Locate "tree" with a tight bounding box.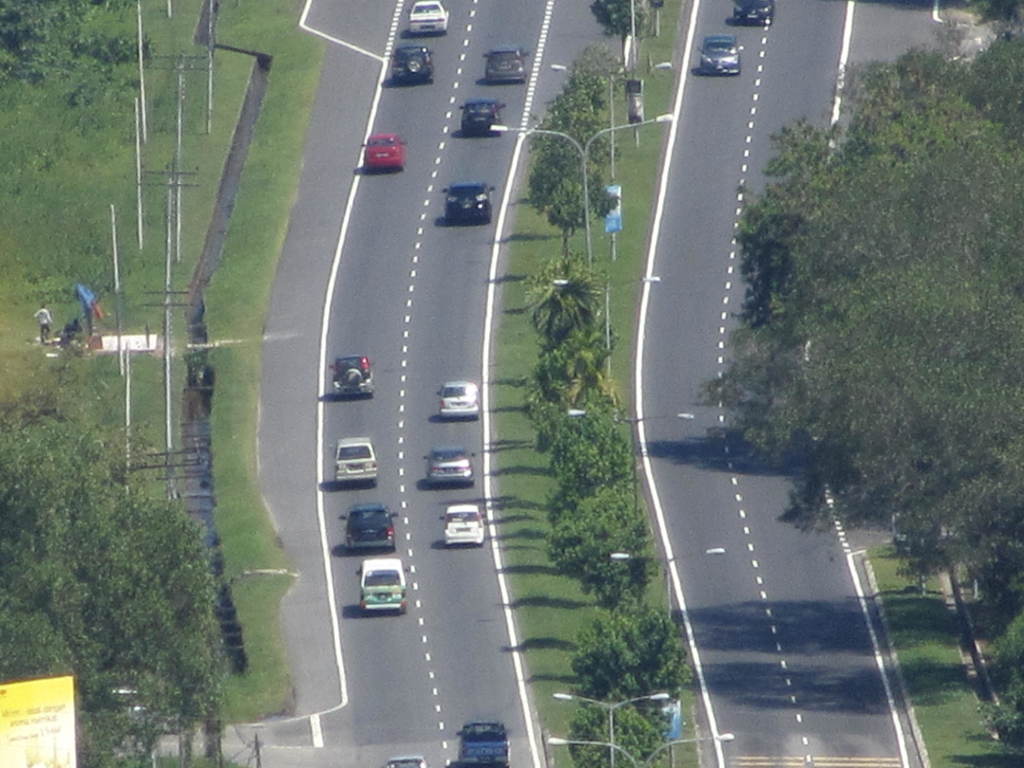
x1=563, y1=698, x2=675, y2=767.
